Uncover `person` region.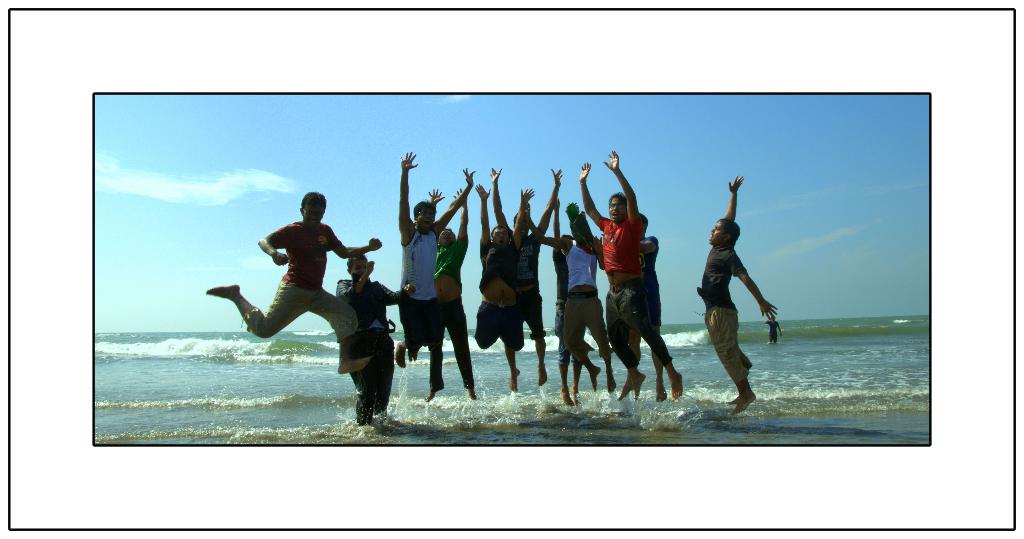
Uncovered: BBox(570, 143, 648, 404).
